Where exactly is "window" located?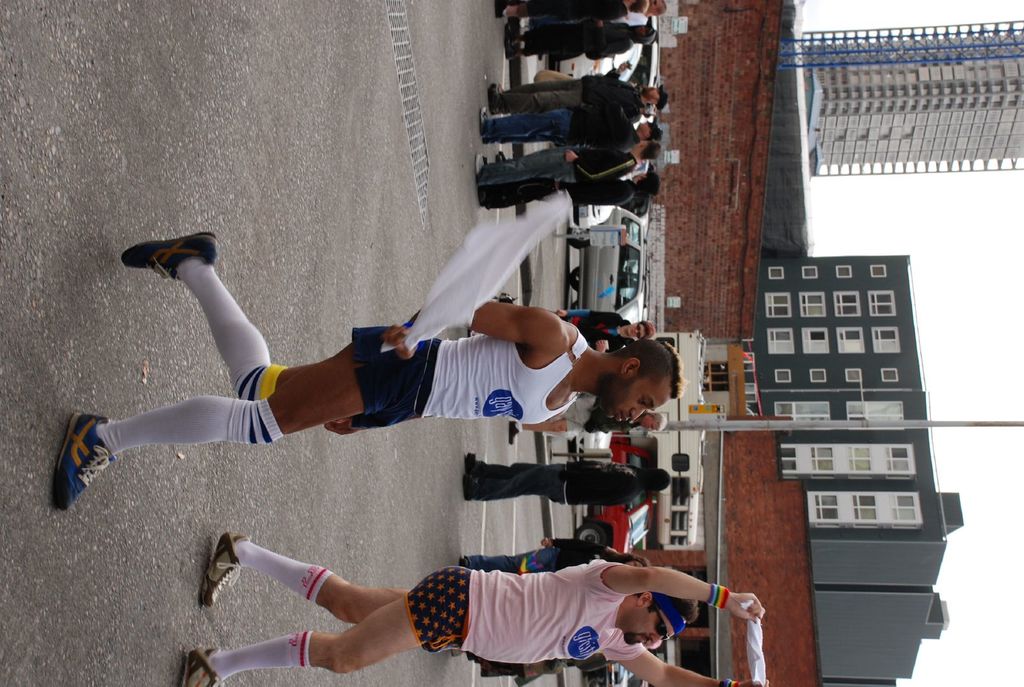
Its bounding box is (x1=774, y1=402, x2=830, y2=423).
